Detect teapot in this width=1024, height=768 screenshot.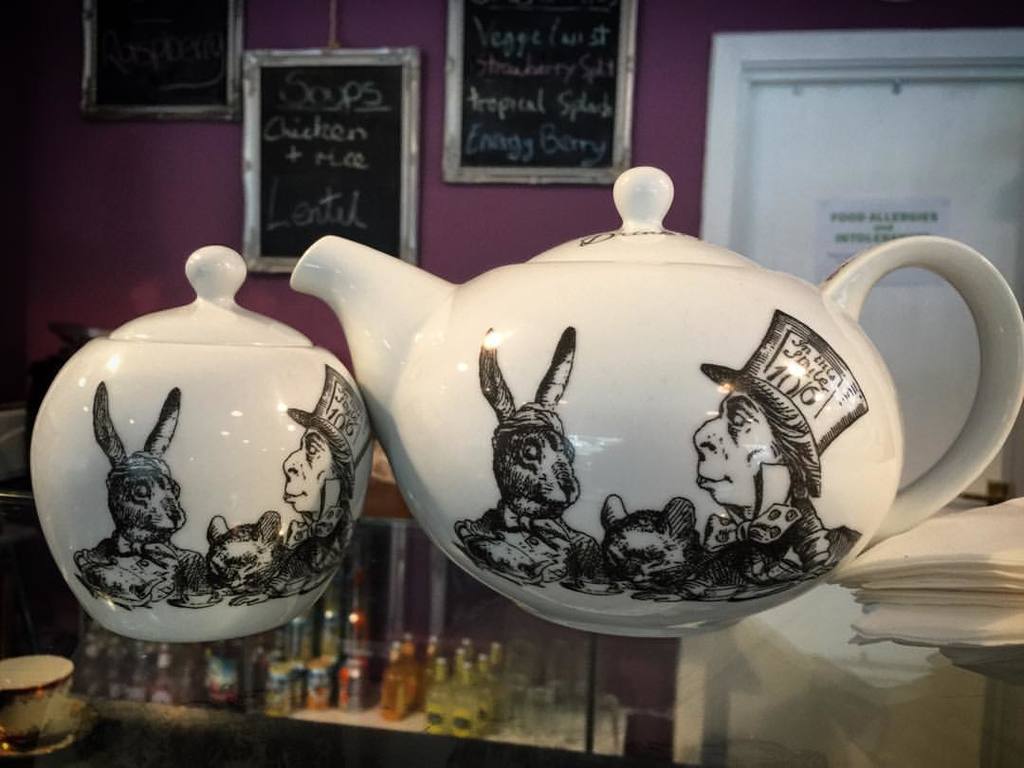
Detection: BBox(292, 168, 1023, 641).
